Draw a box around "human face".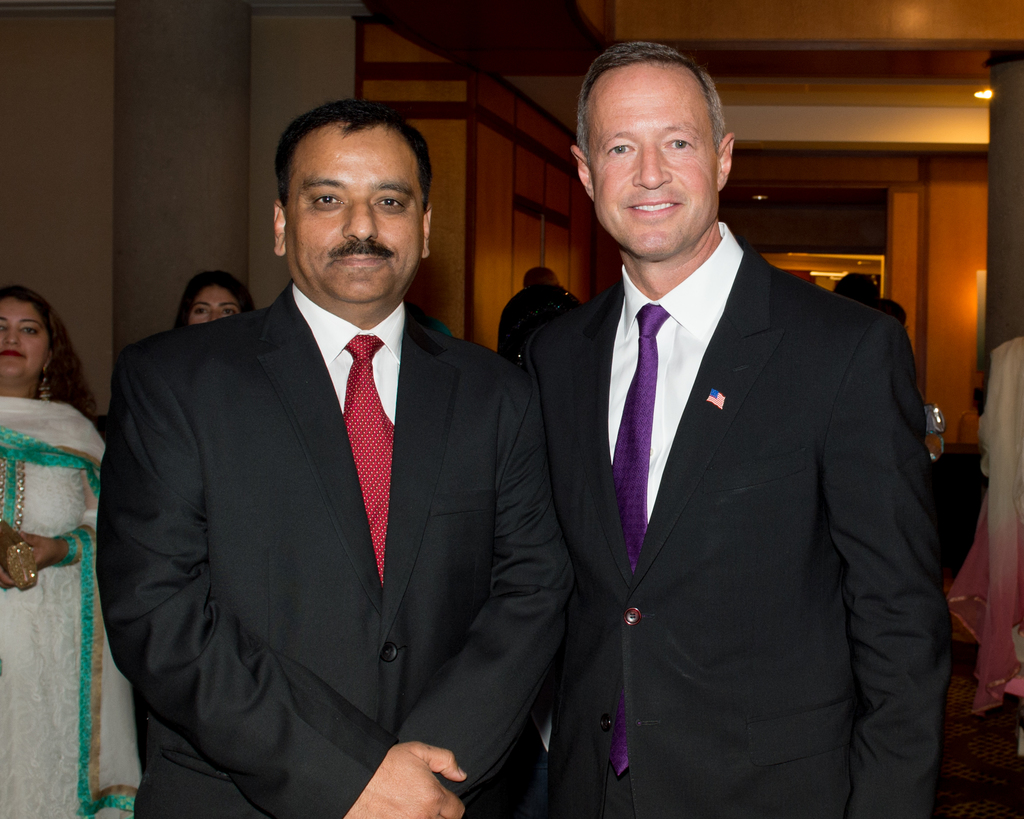
(188,285,237,325).
